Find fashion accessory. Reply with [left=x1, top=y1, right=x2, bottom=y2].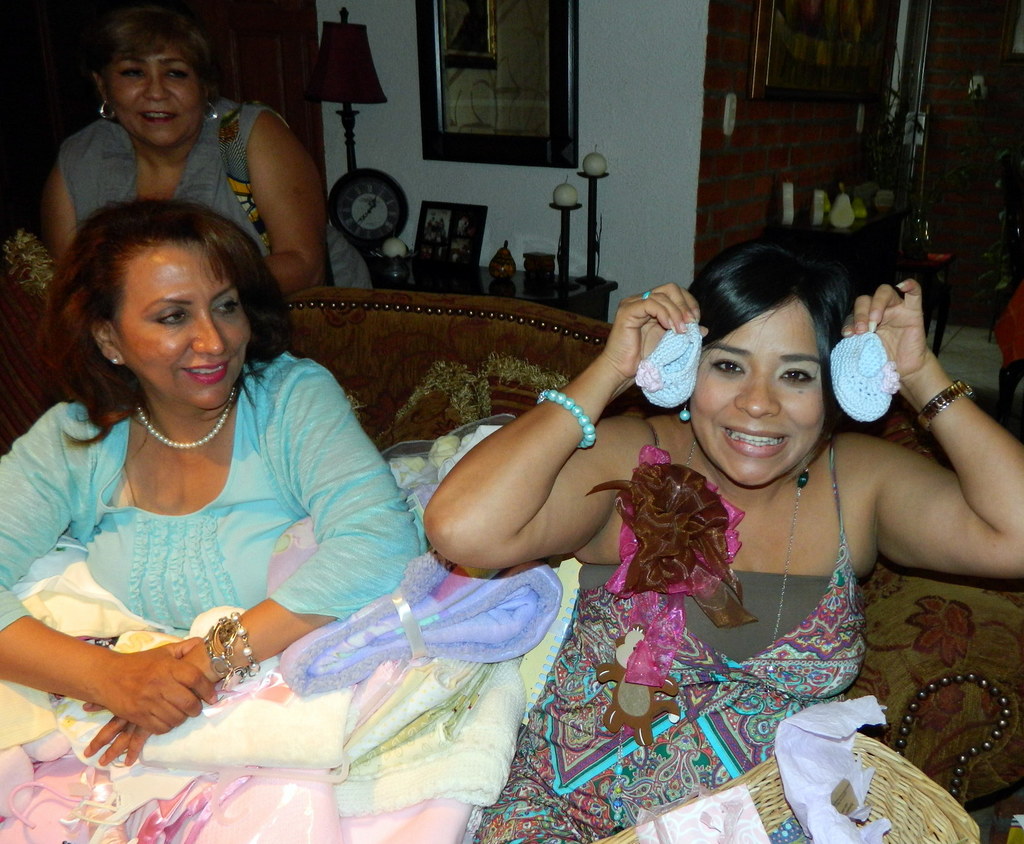
[left=206, top=80, right=243, bottom=125].
